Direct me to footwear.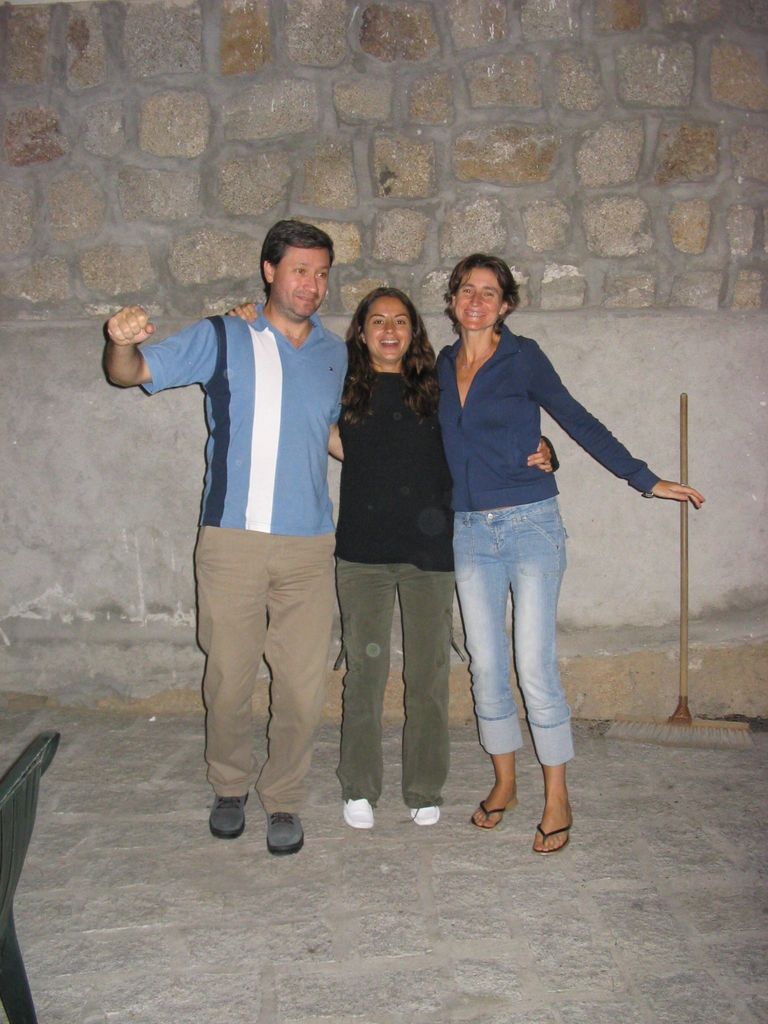
Direction: 532:813:572:856.
